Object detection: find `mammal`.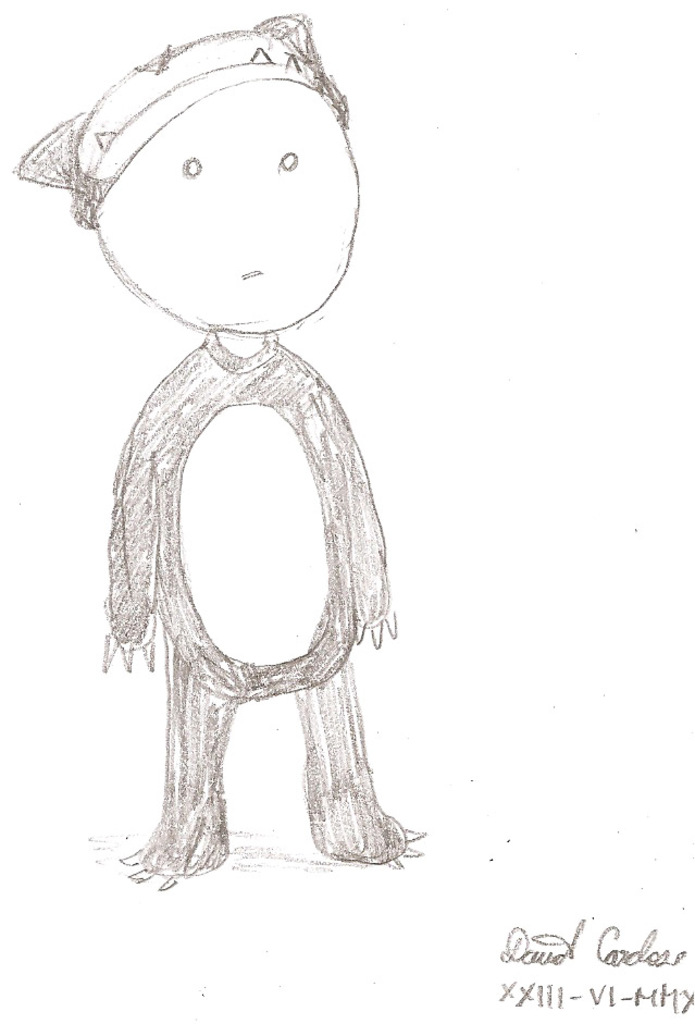
BBox(12, 7, 423, 887).
